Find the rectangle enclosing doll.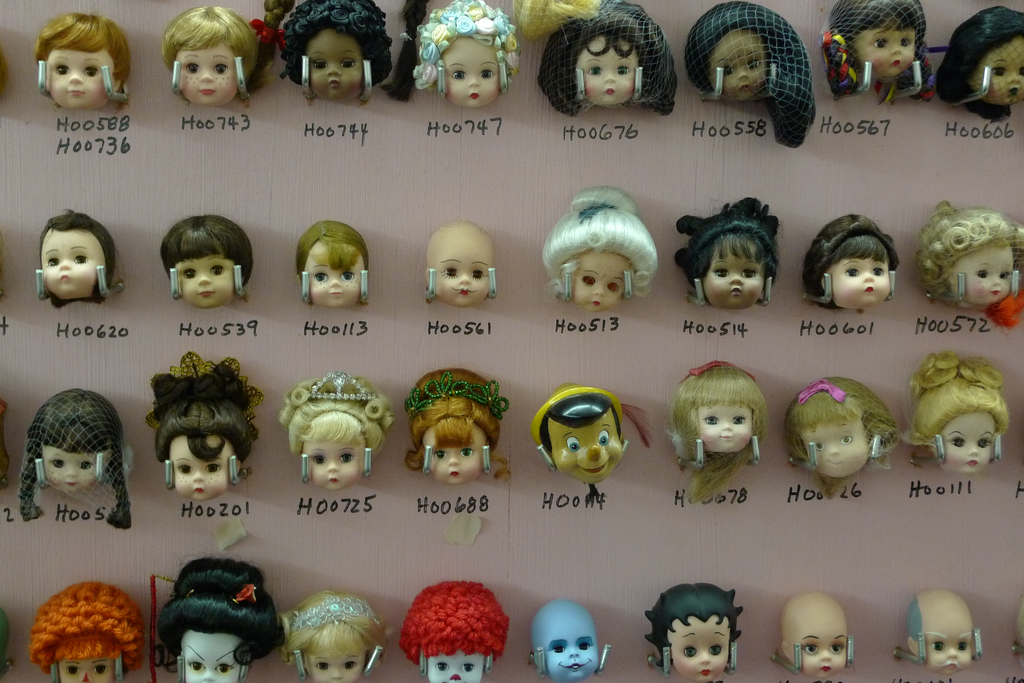
[x1=265, y1=0, x2=388, y2=90].
